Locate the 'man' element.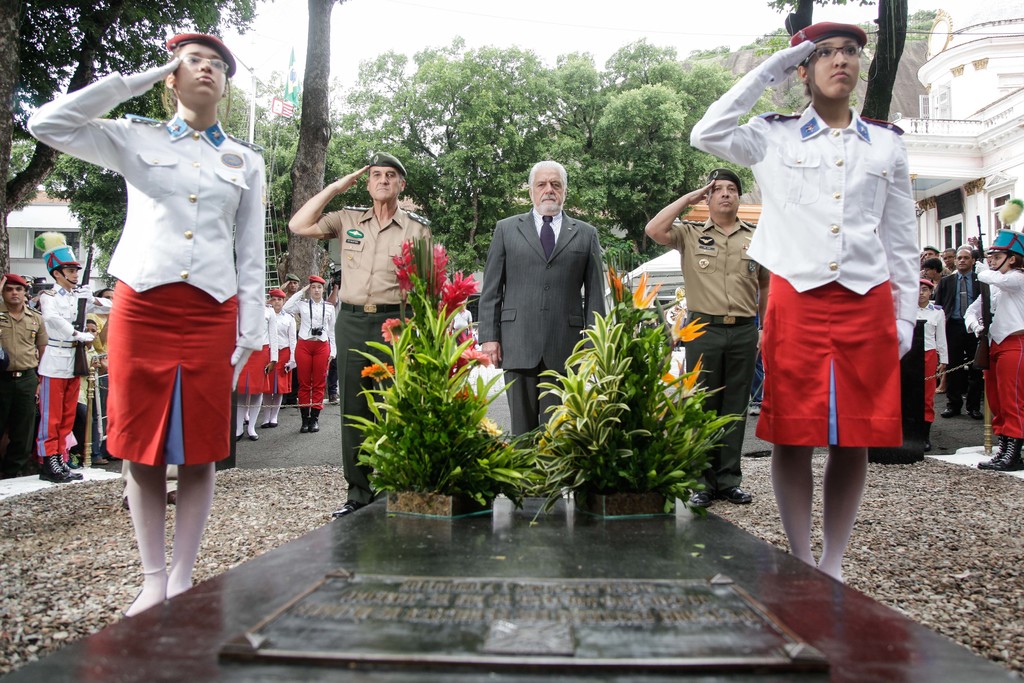
Element bbox: <bbox>938, 245, 984, 424</bbox>.
